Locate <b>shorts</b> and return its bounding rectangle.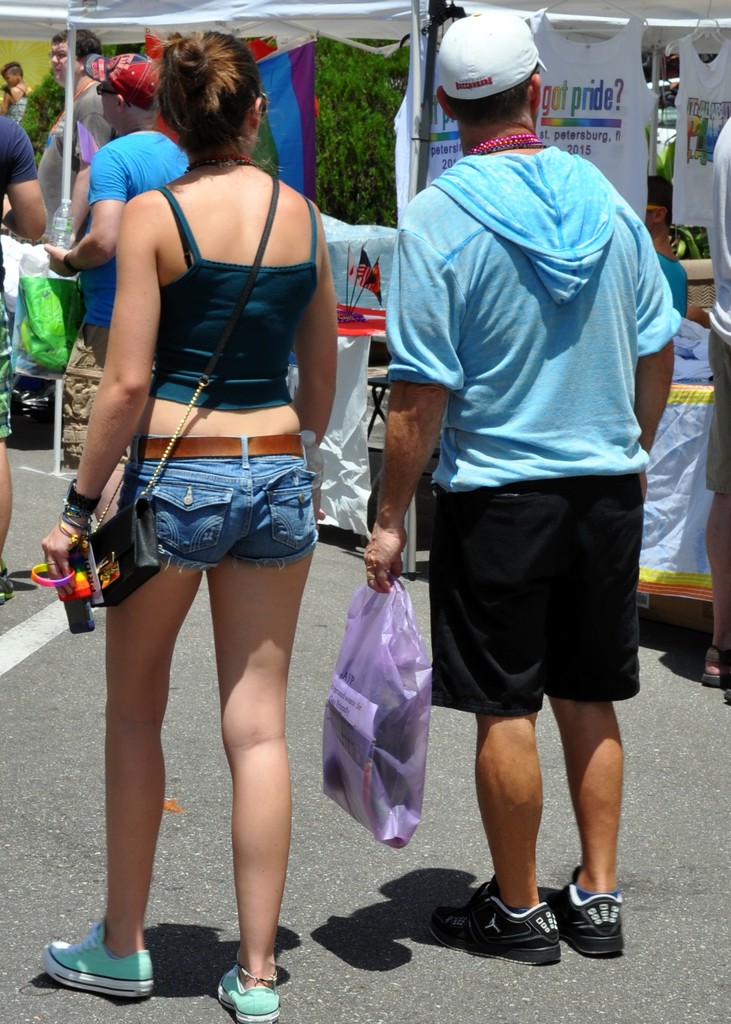
select_region(0, 289, 17, 443).
